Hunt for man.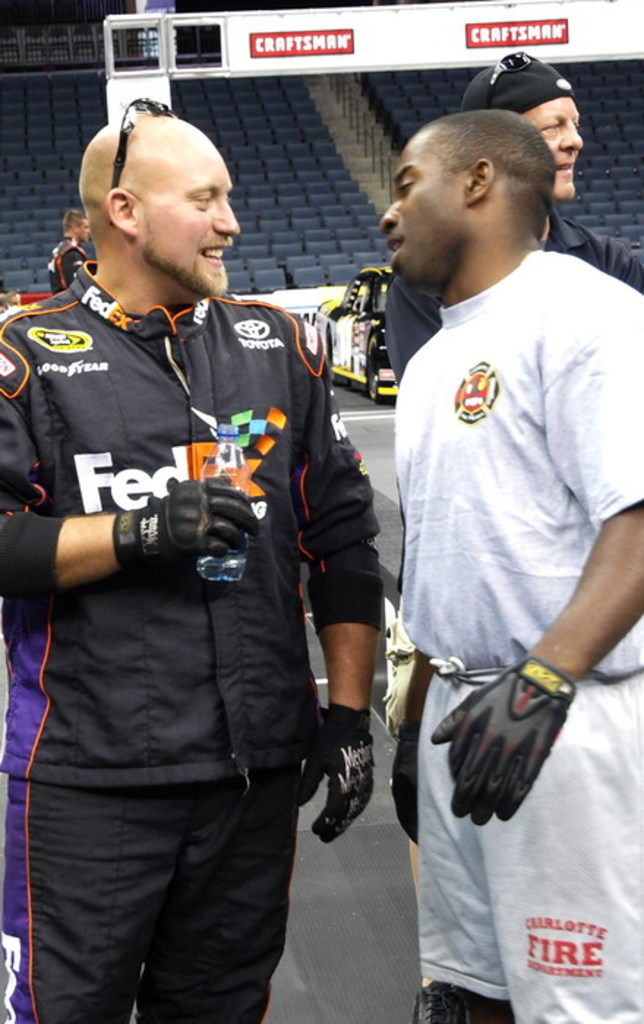
Hunted down at x1=370, y1=108, x2=643, y2=1023.
